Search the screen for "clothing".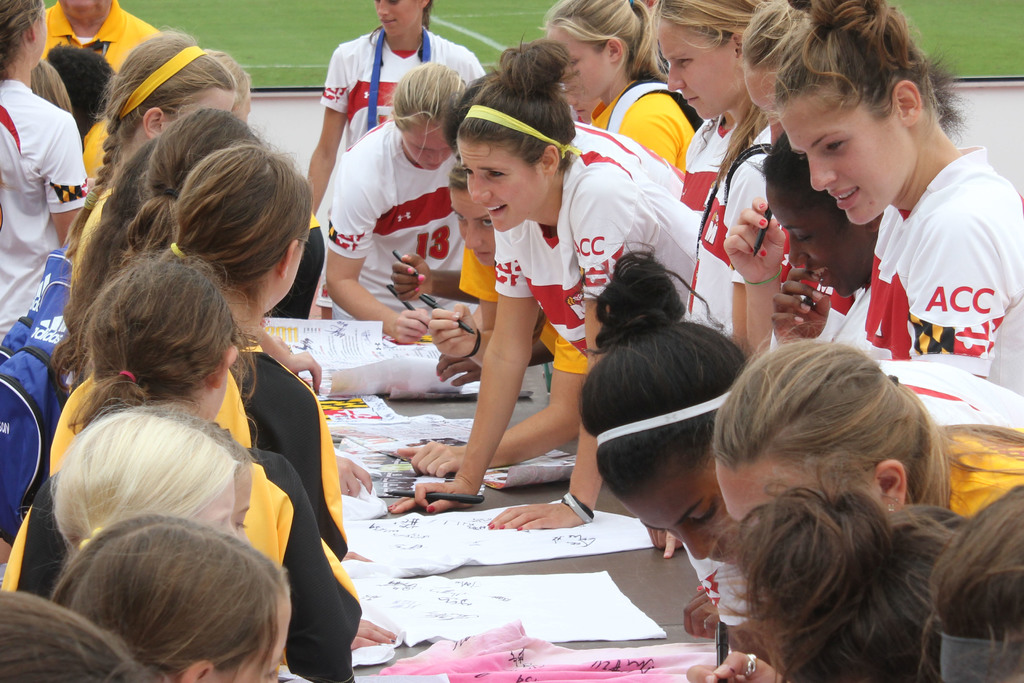
Found at BBox(584, 72, 703, 175).
